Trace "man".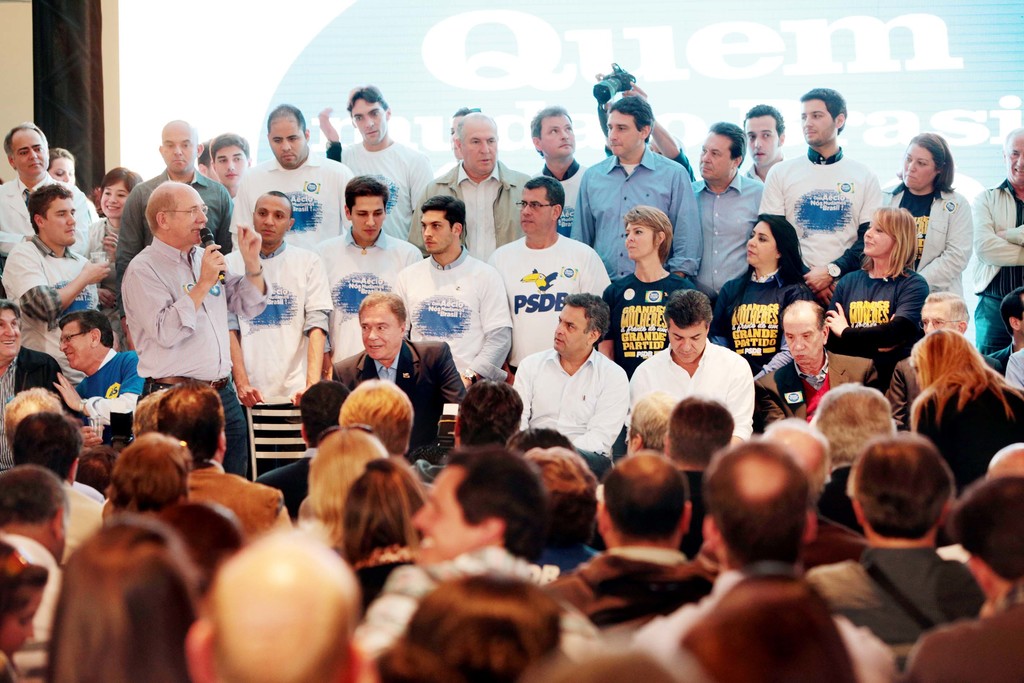
Traced to (184, 516, 367, 677).
